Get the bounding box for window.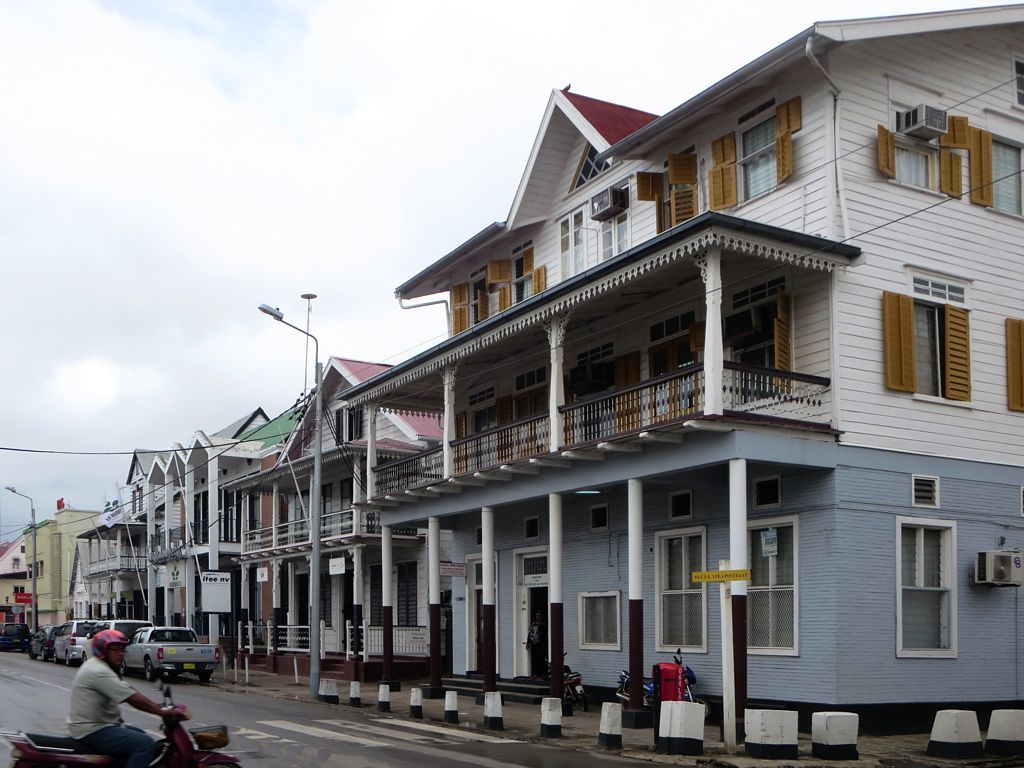
pyautogui.locateOnScreen(448, 263, 490, 337).
